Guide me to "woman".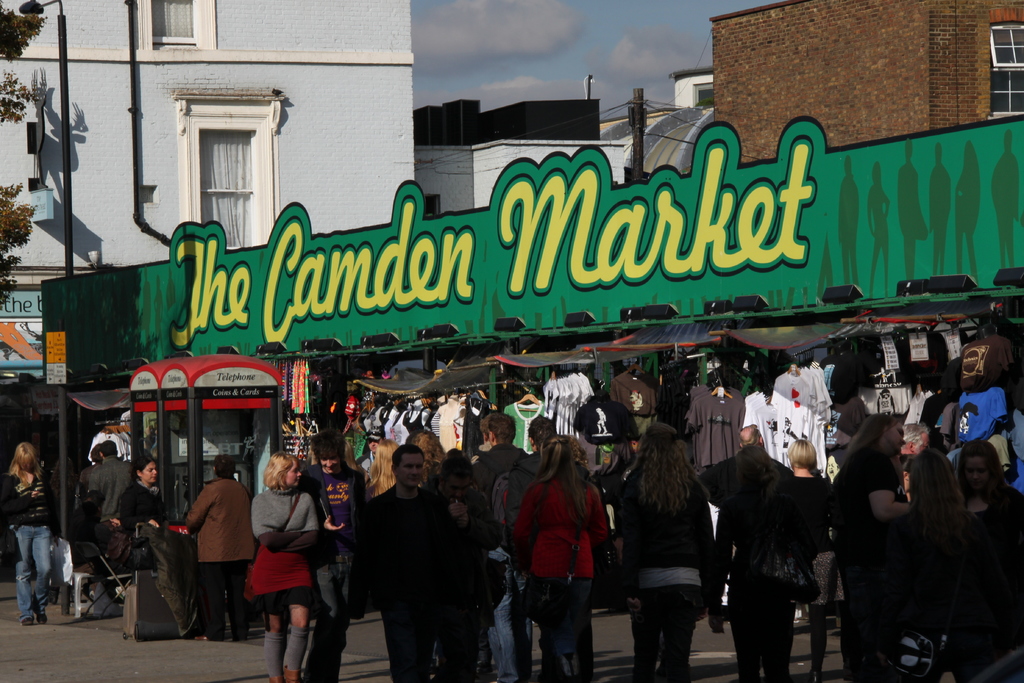
Guidance: region(118, 454, 165, 529).
